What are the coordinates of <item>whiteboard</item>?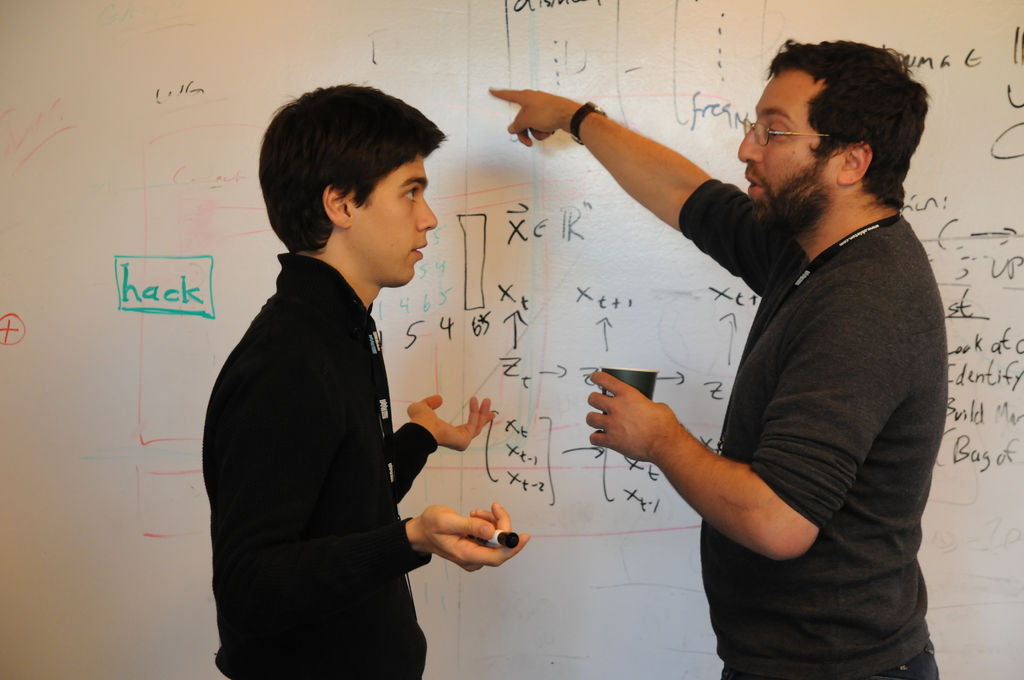
bbox(0, 0, 1023, 679).
